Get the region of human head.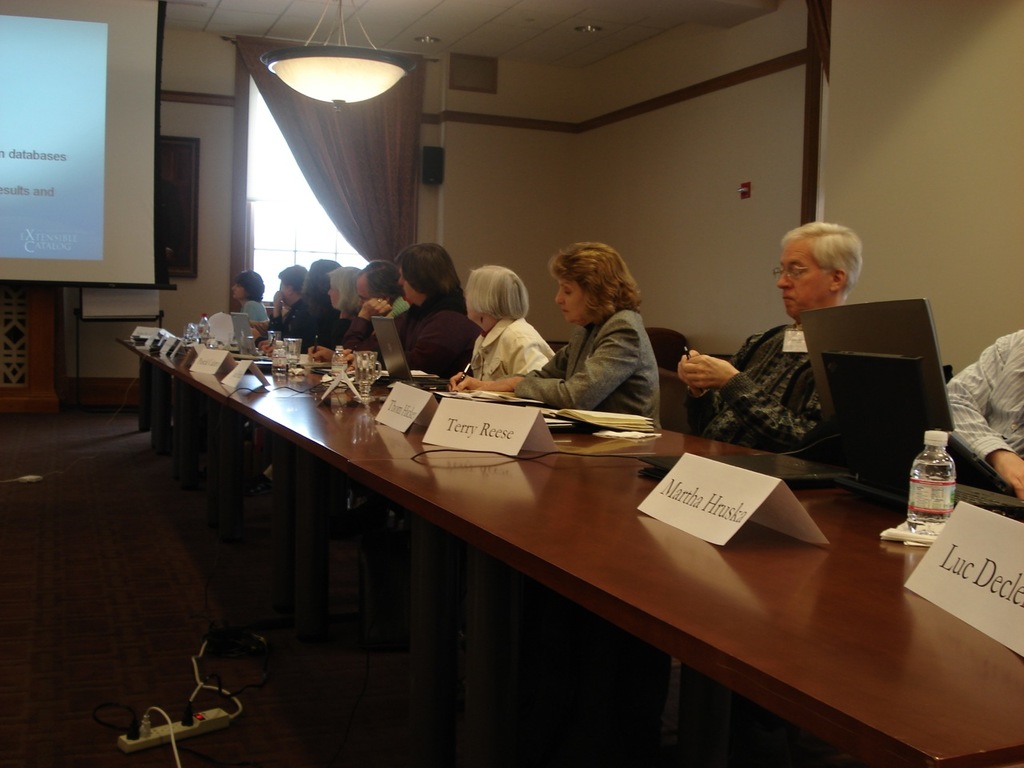
bbox=(326, 268, 358, 316).
